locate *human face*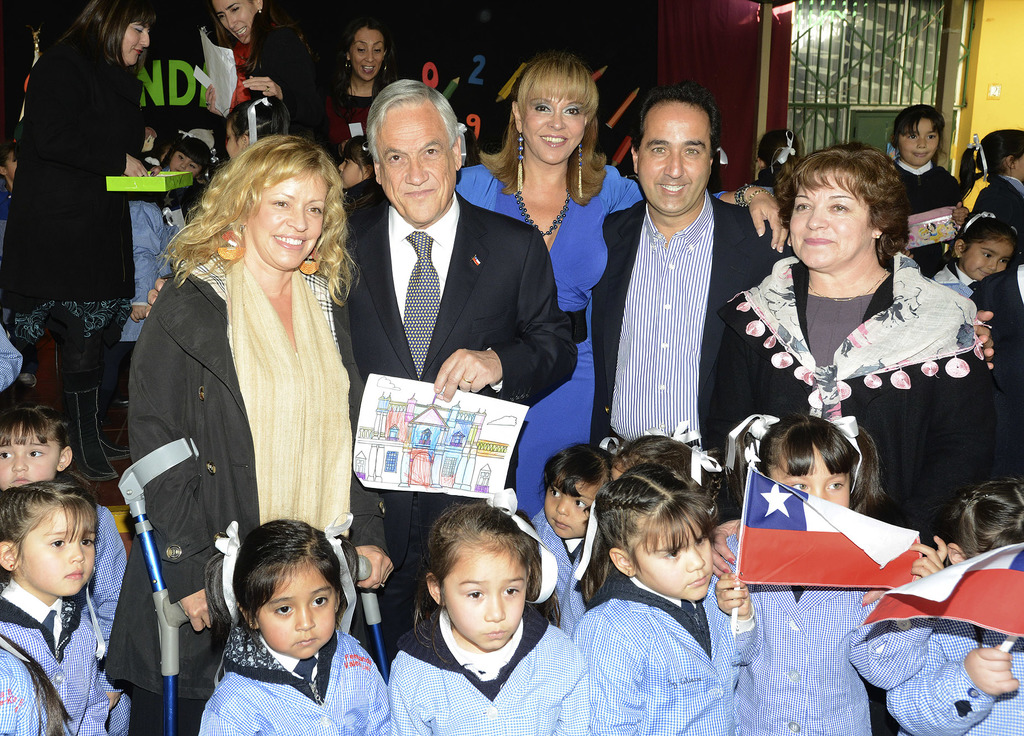
bbox(350, 28, 381, 80)
